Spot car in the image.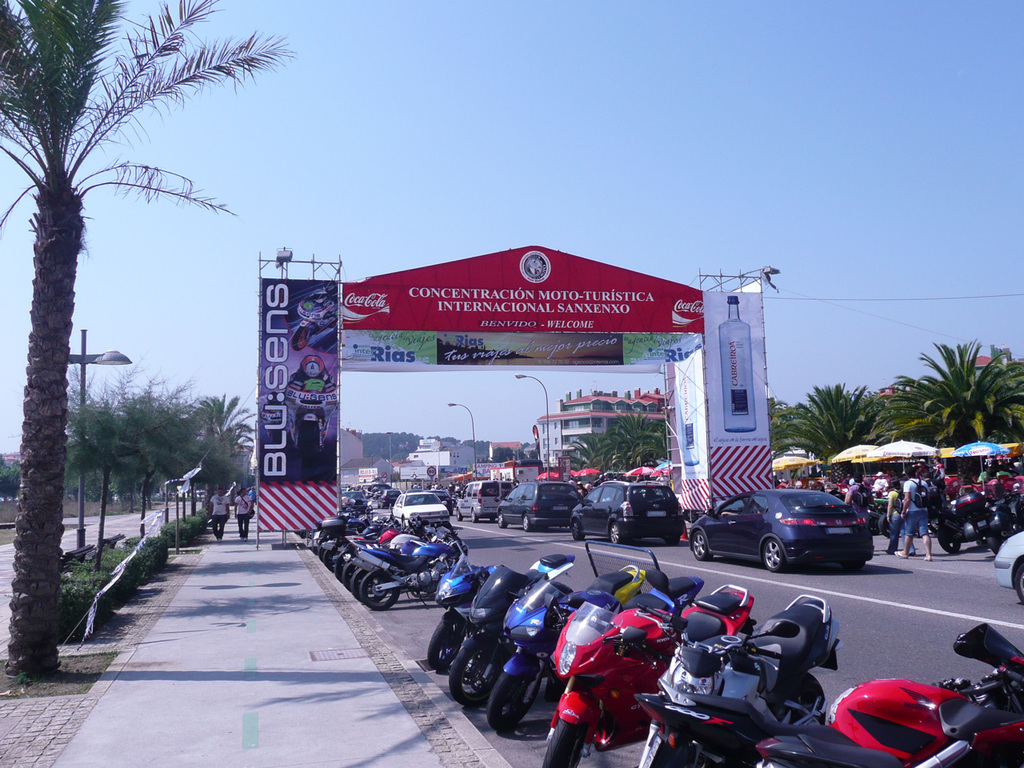
car found at 432/482/462/508.
